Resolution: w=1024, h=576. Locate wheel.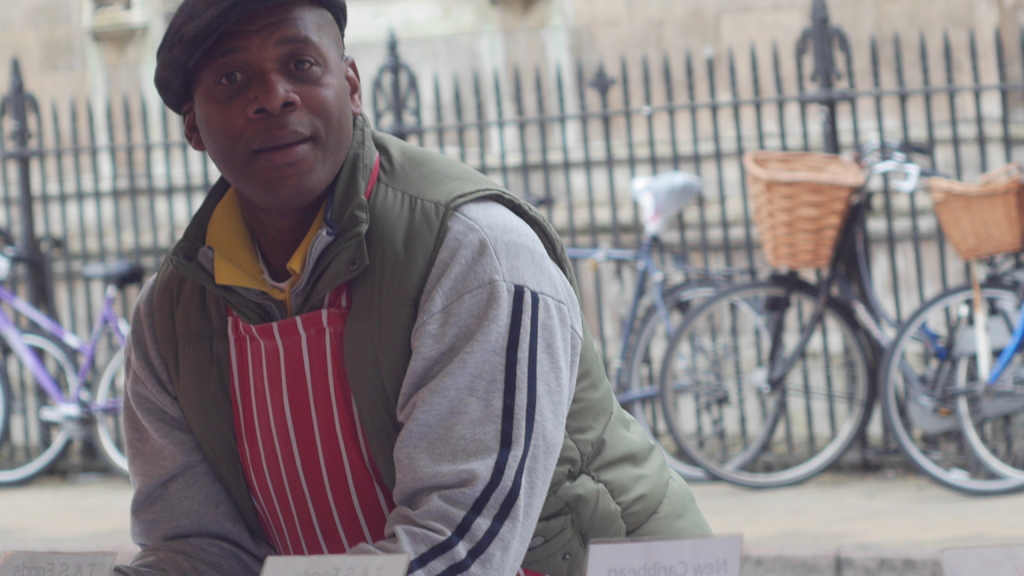
[0,333,79,488].
